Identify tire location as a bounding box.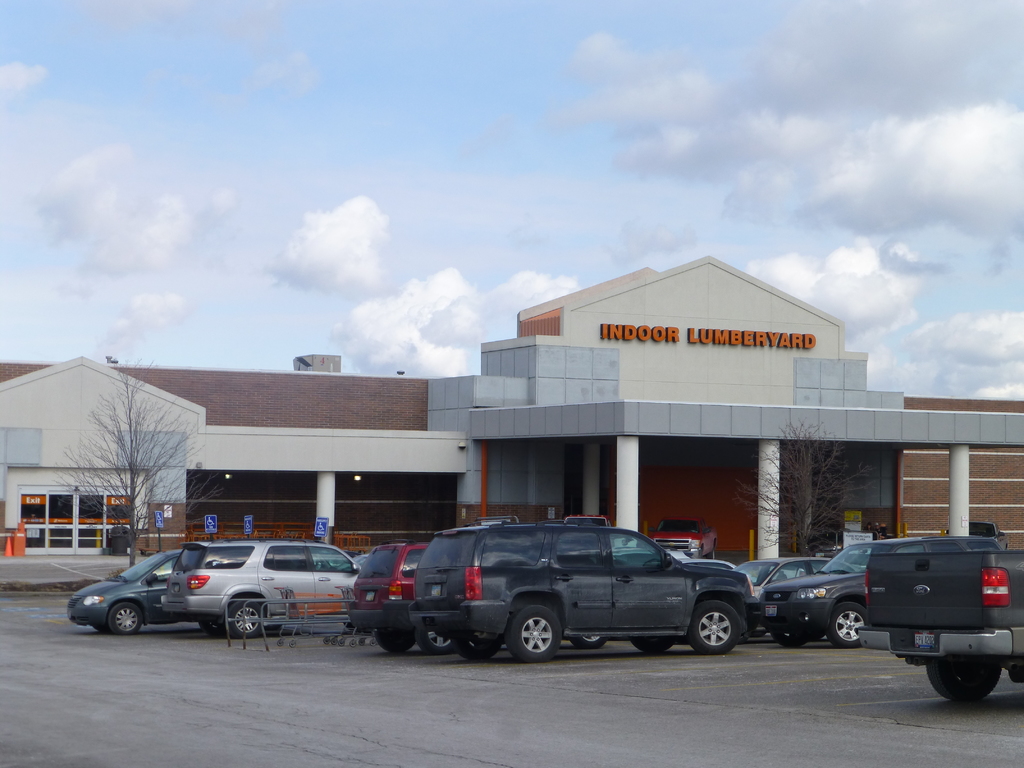
x1=828 y1=601 x2=873 y2=648.
